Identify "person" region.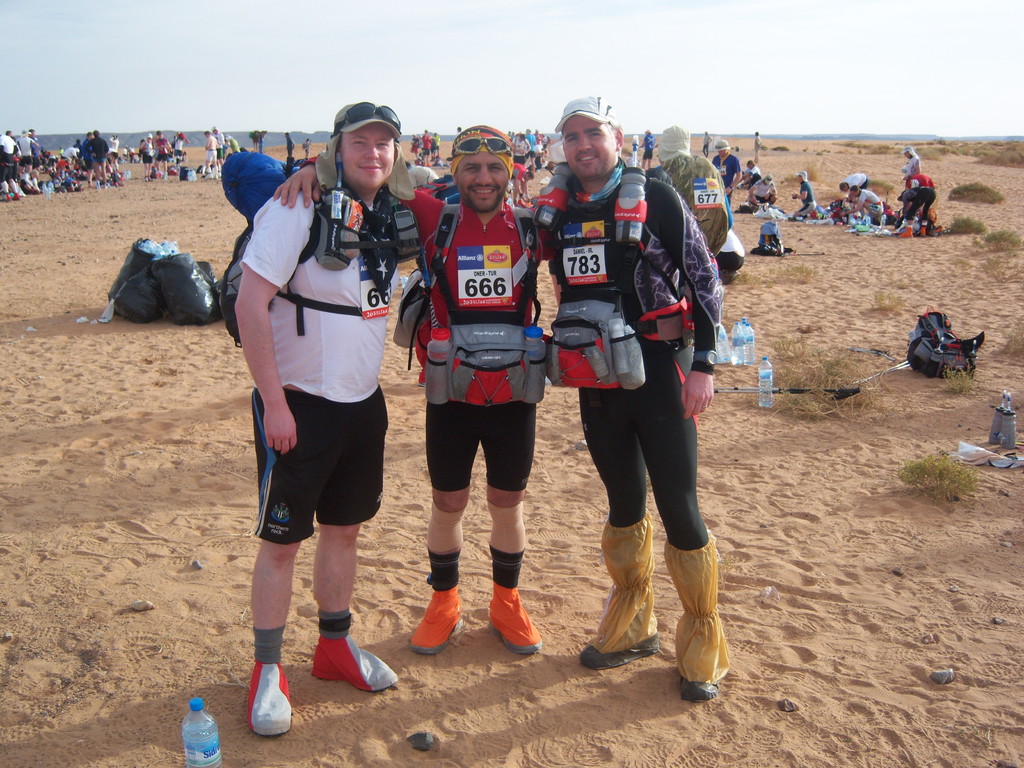
Region: x1=705, y1=138, x2=745, y2=198.
